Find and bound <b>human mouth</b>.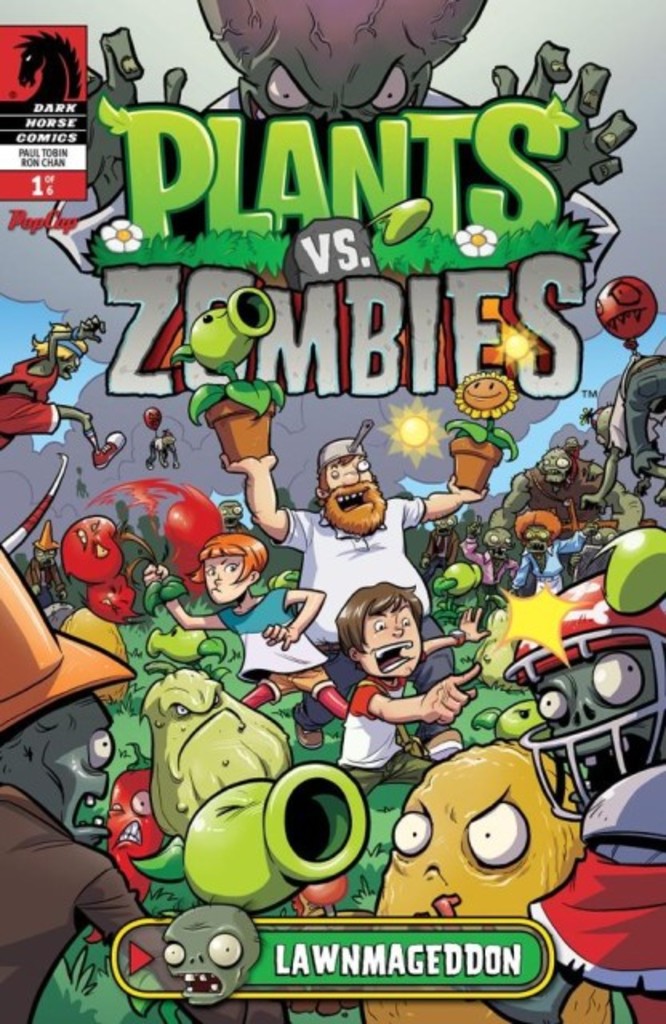
Bound: pyautogui.locateOnScreen(373, 642, 416, 674).
